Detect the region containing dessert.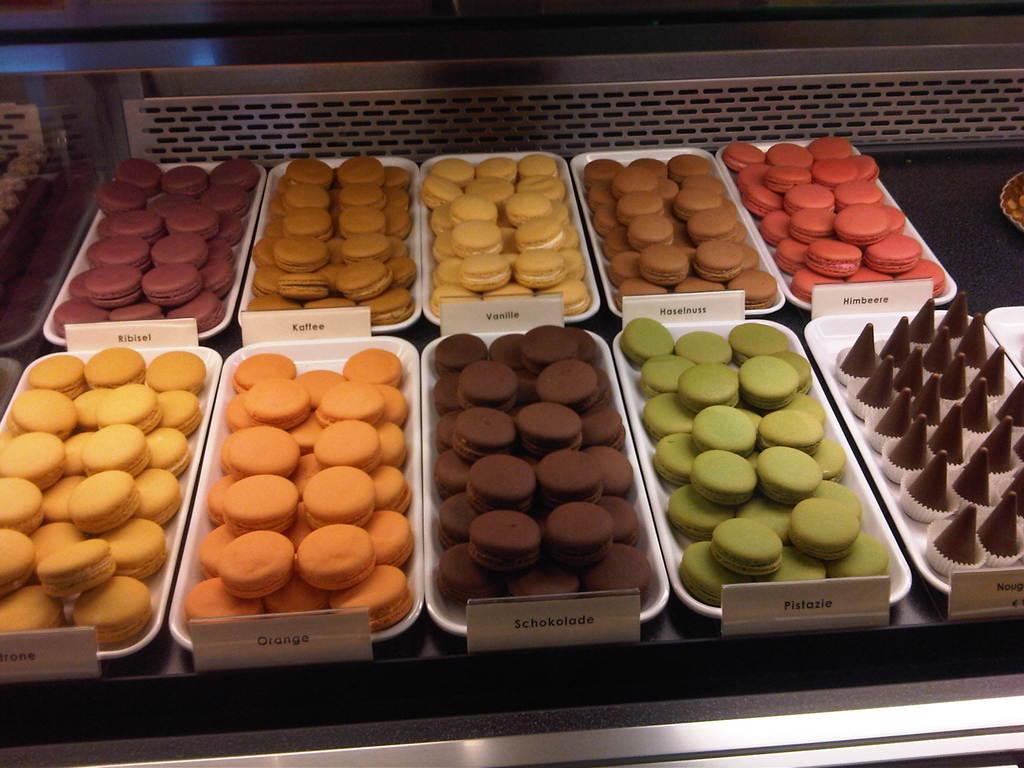
l=885, t=207, r=905, b=233.
